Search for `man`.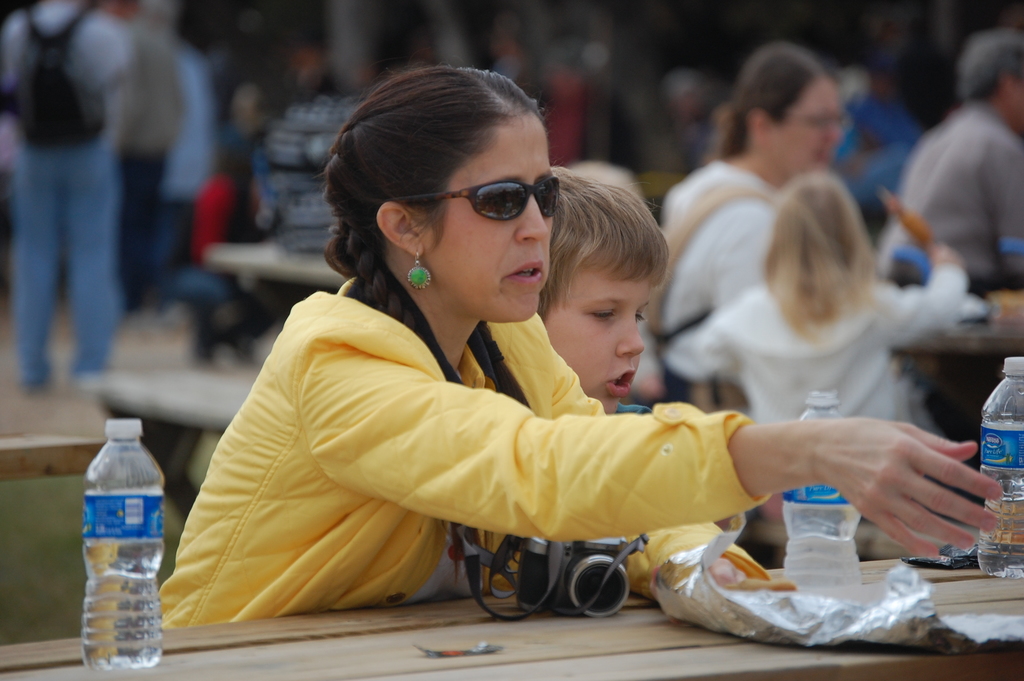
Found at (101,0,177,316).
